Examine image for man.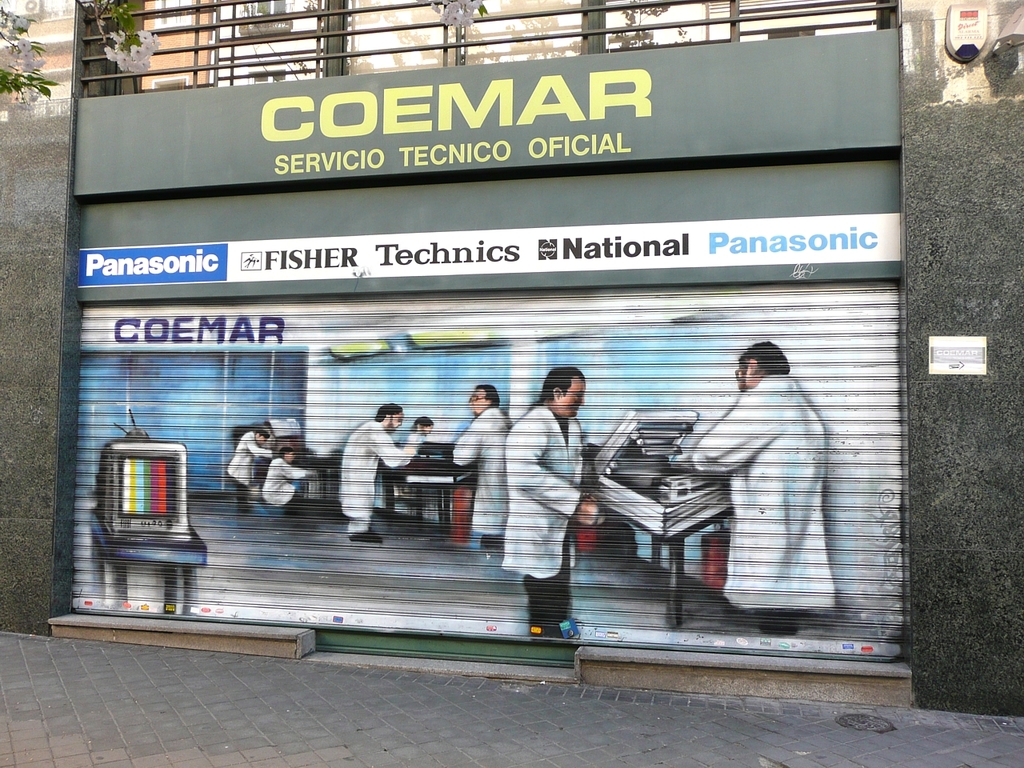
Examination result: bbox(490, 360, 603, 594).
